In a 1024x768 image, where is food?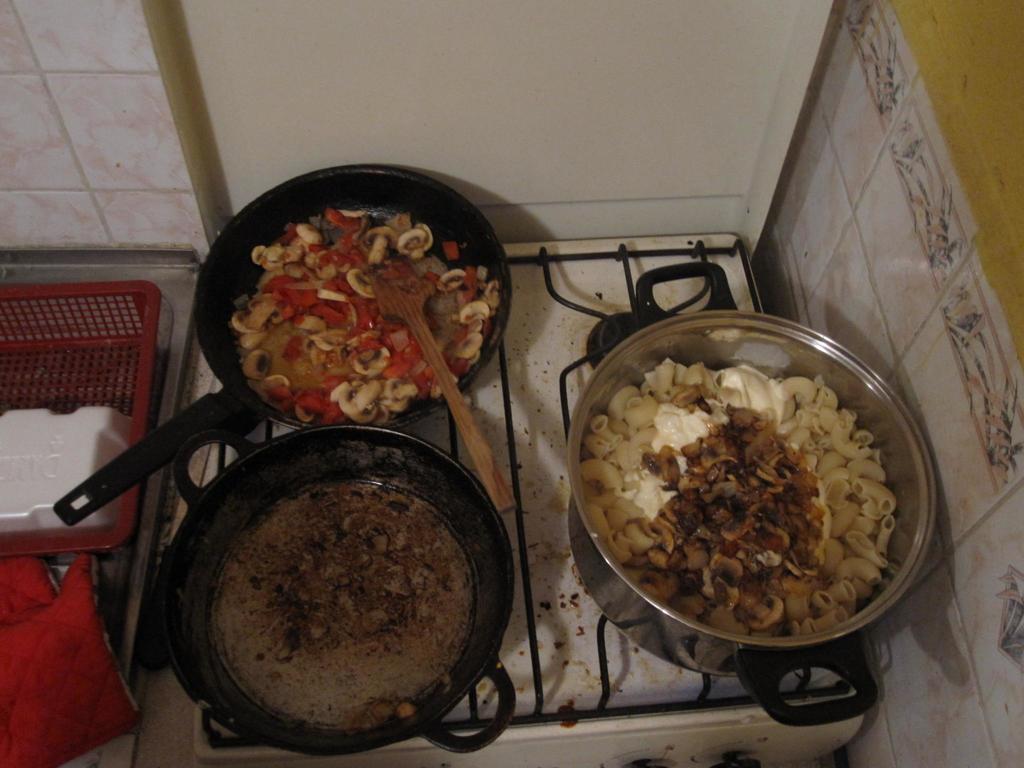
214,483,477,733.
